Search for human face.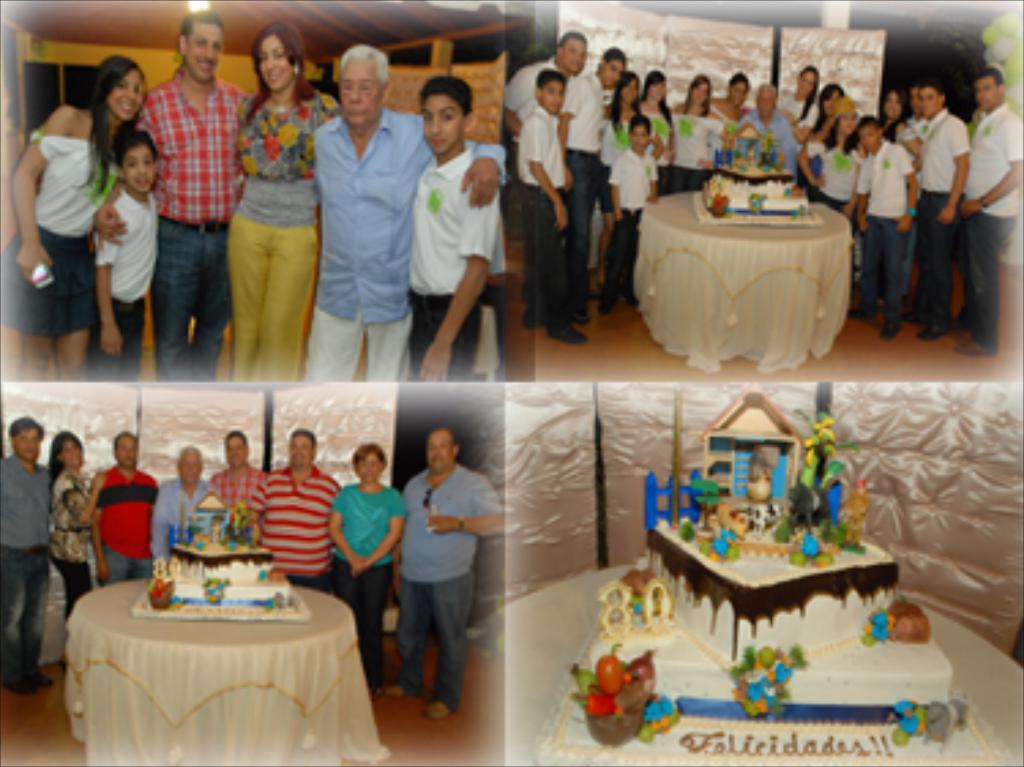
Found at BBox(784, 63, 816, 96).
